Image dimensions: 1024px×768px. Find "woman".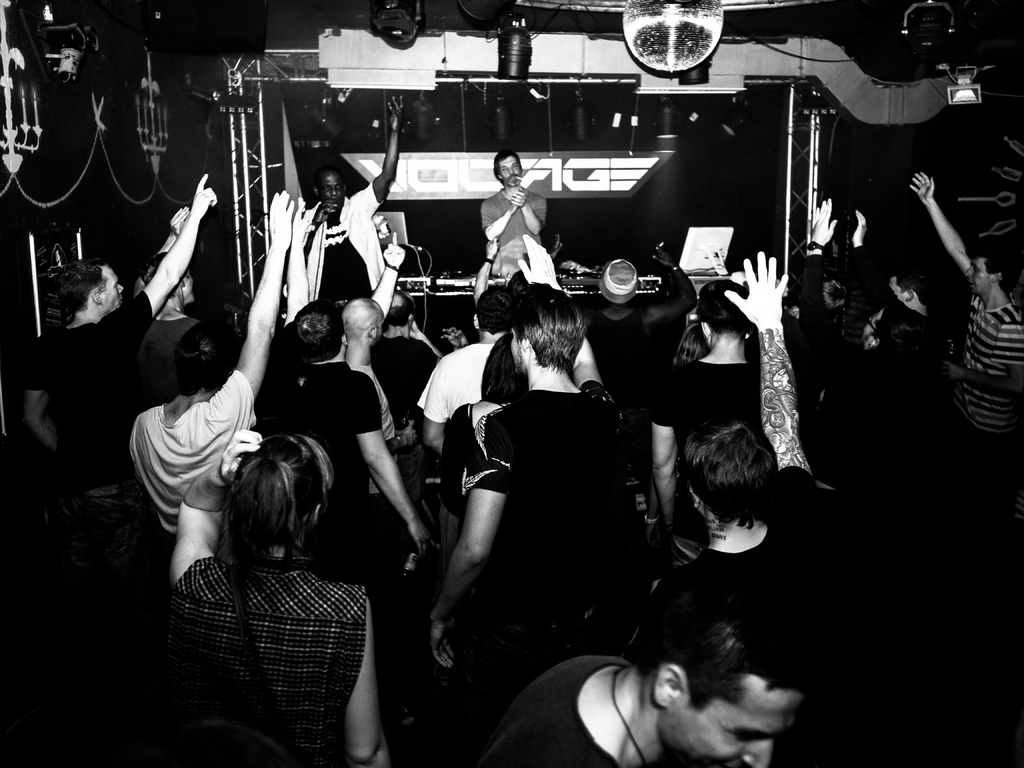
bbox=(672, 323, 713, 367).
